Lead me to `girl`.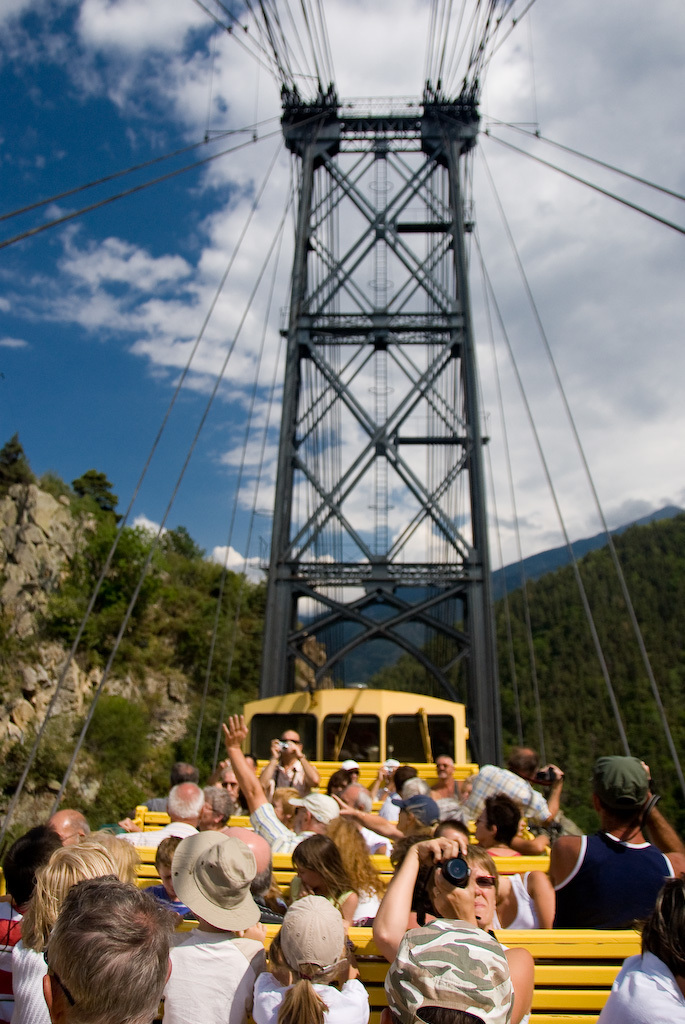
Lead to (x1=599, y1=868, x2=684, y2=1023).
